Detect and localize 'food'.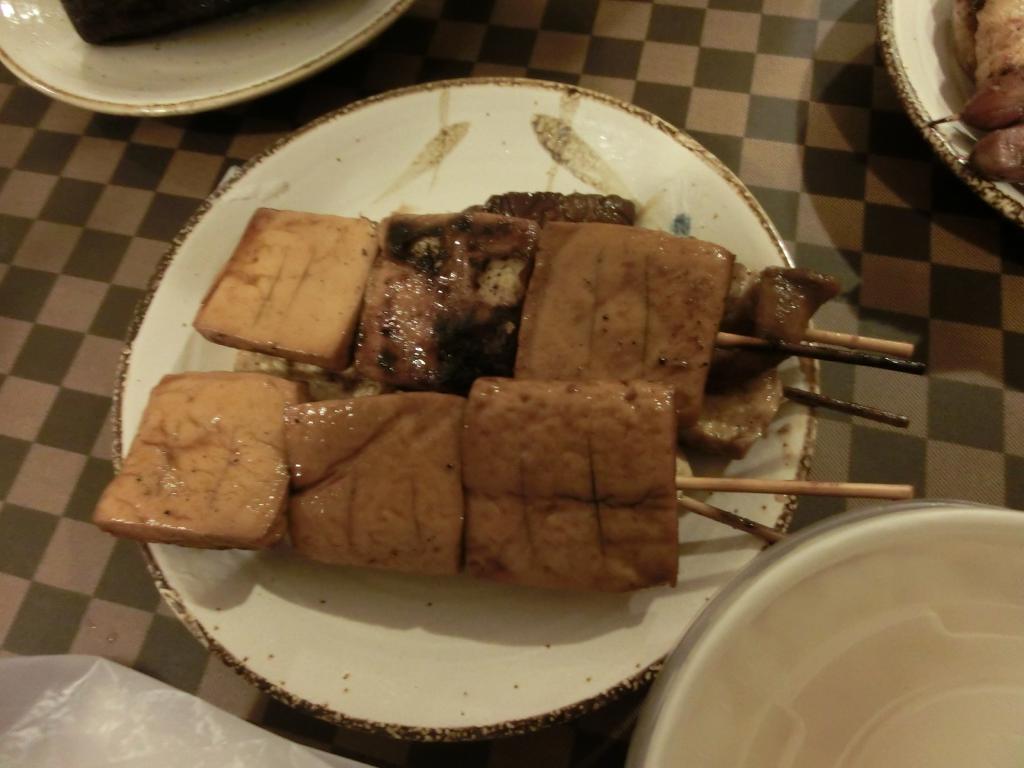
Localized at crop(949, 4, 1023, 189).
